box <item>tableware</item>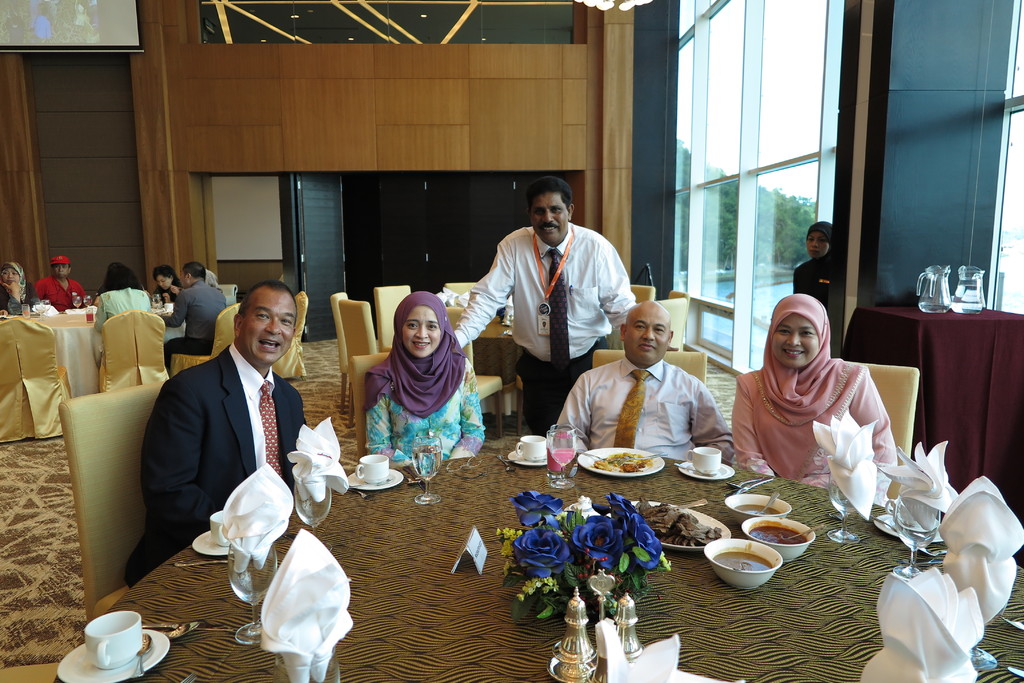
[x1=576, y1=445, x2=663, y2=477]
